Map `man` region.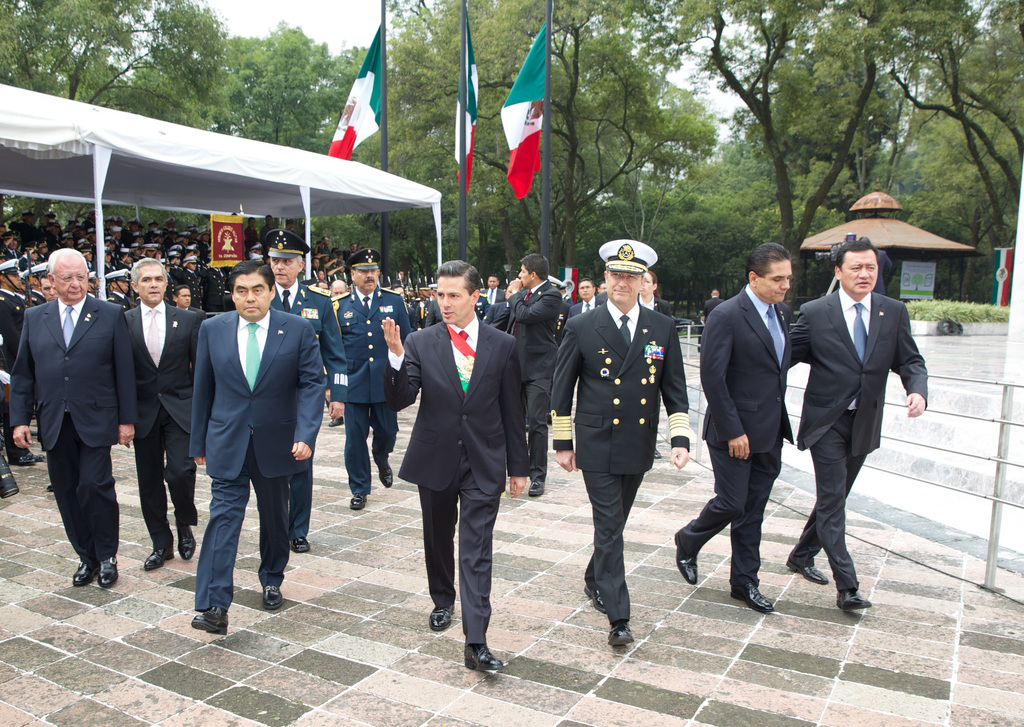
Mapped to 668/241/792/618.
